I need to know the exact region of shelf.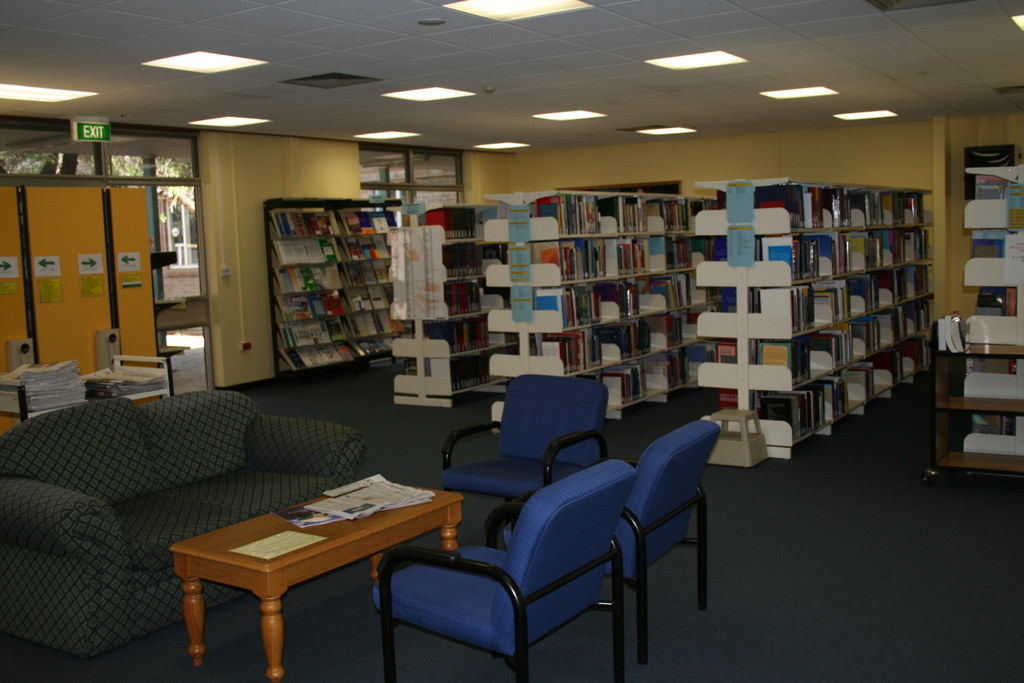
Region: bbox=[678, 268, 696, 308].
